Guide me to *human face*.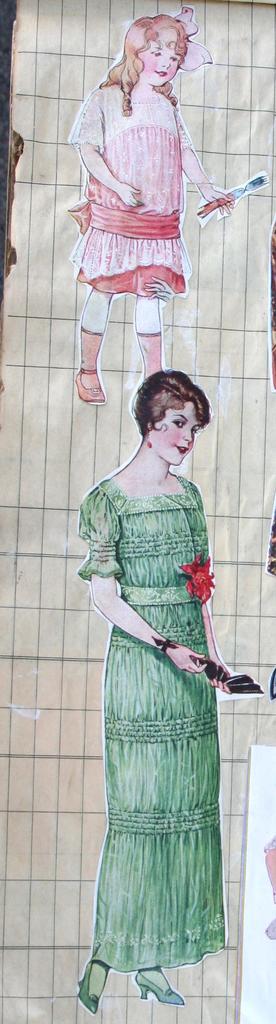
Guidance: 156:395:202:468.
